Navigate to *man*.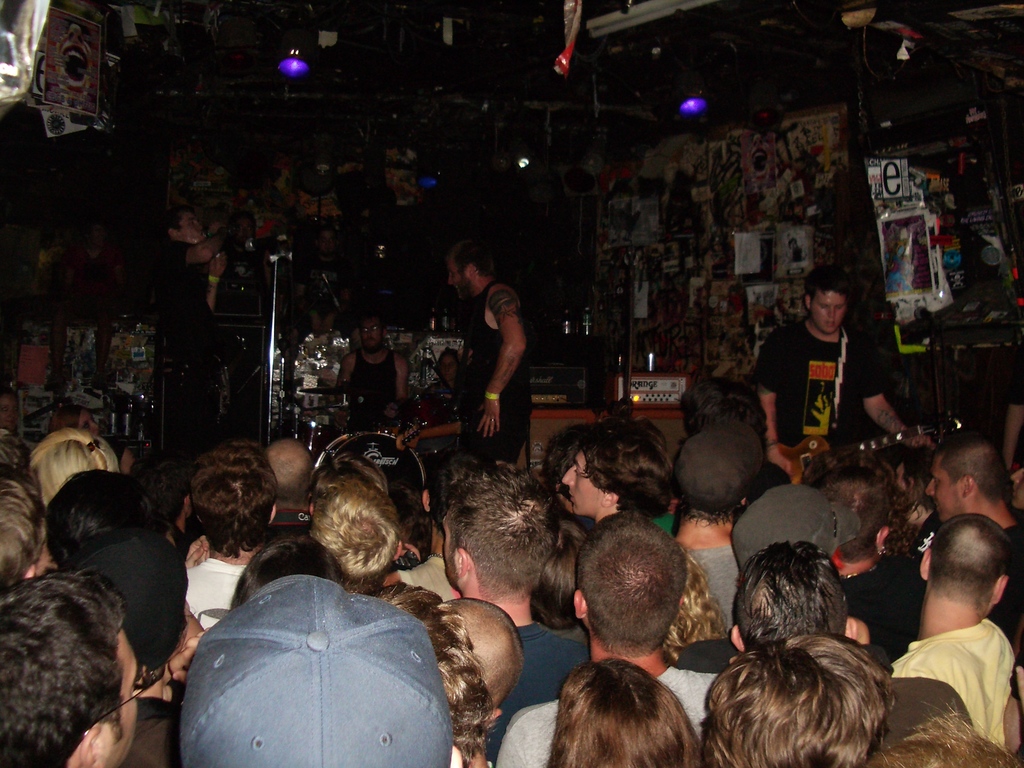
Navigation target: region(442, 458, 593, 765).
